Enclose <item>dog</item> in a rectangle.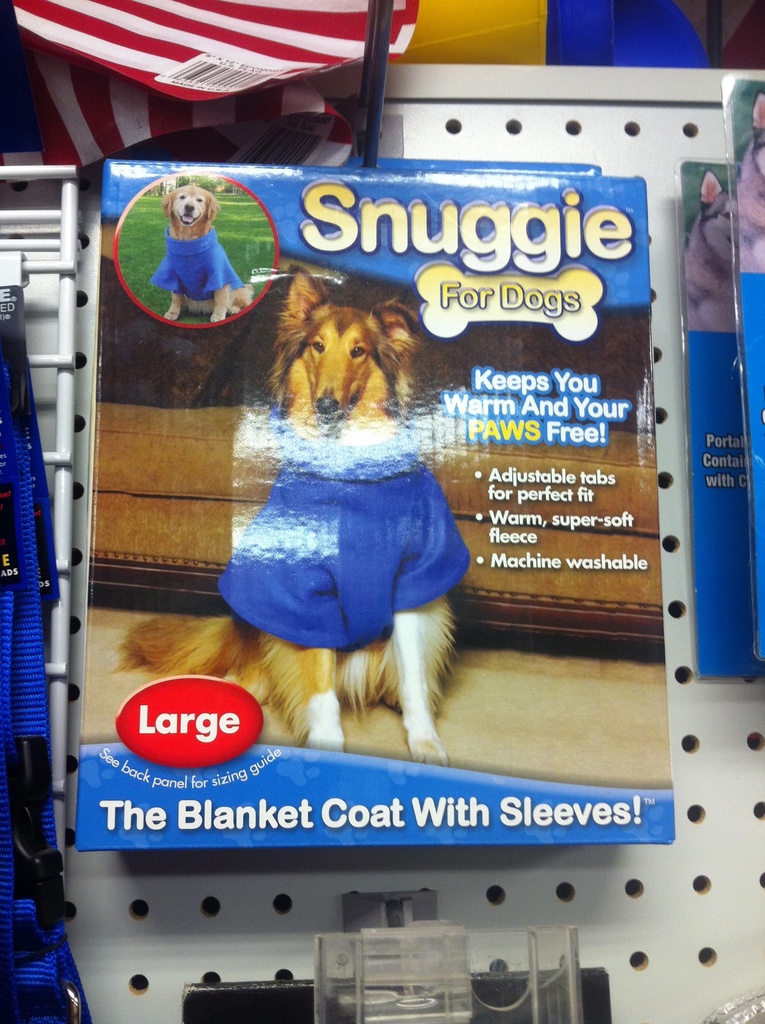
{"x1": 164, "y1": 181, "x2": 253, "y2": 316}.
